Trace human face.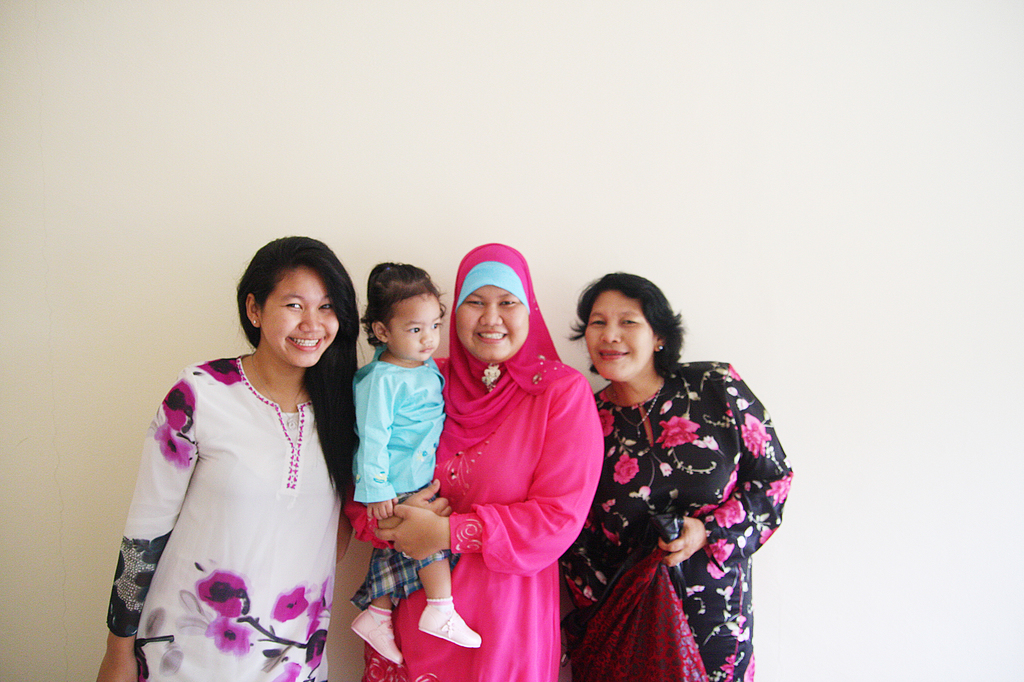
Traced to l=257, t=267, r=340, b=370.
